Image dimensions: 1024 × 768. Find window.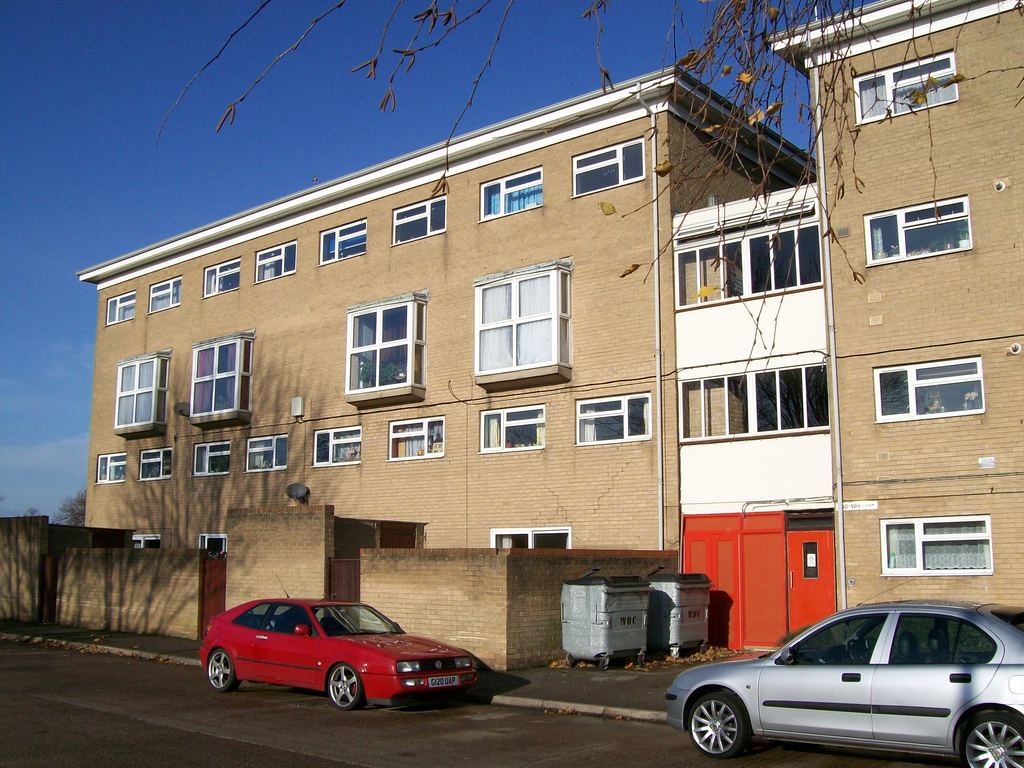
crop(138, 444, 173, 481).
